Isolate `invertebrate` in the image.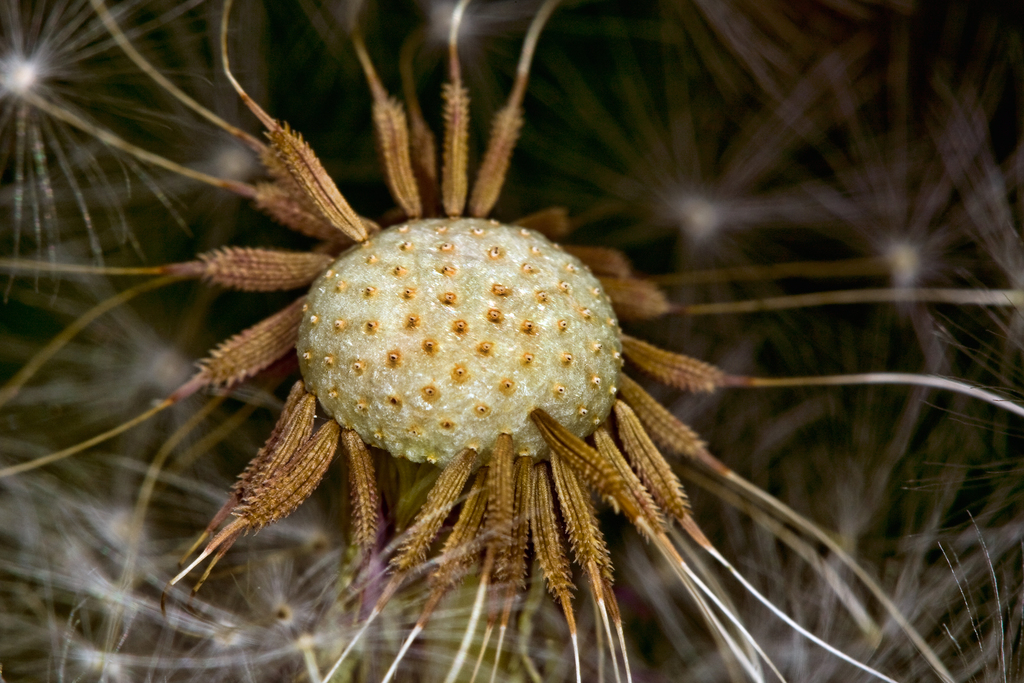
Isolated region: l=0, t=0, r=1023, b=682.
